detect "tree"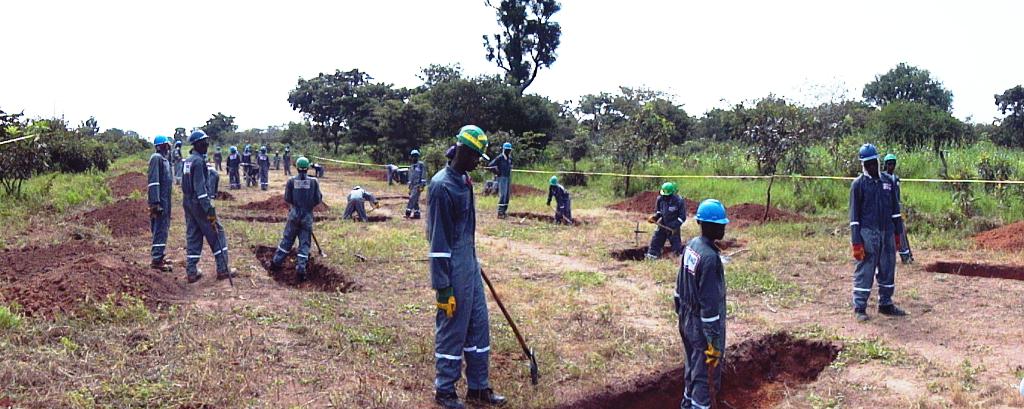
l=691, t=93, r=806, b=226
